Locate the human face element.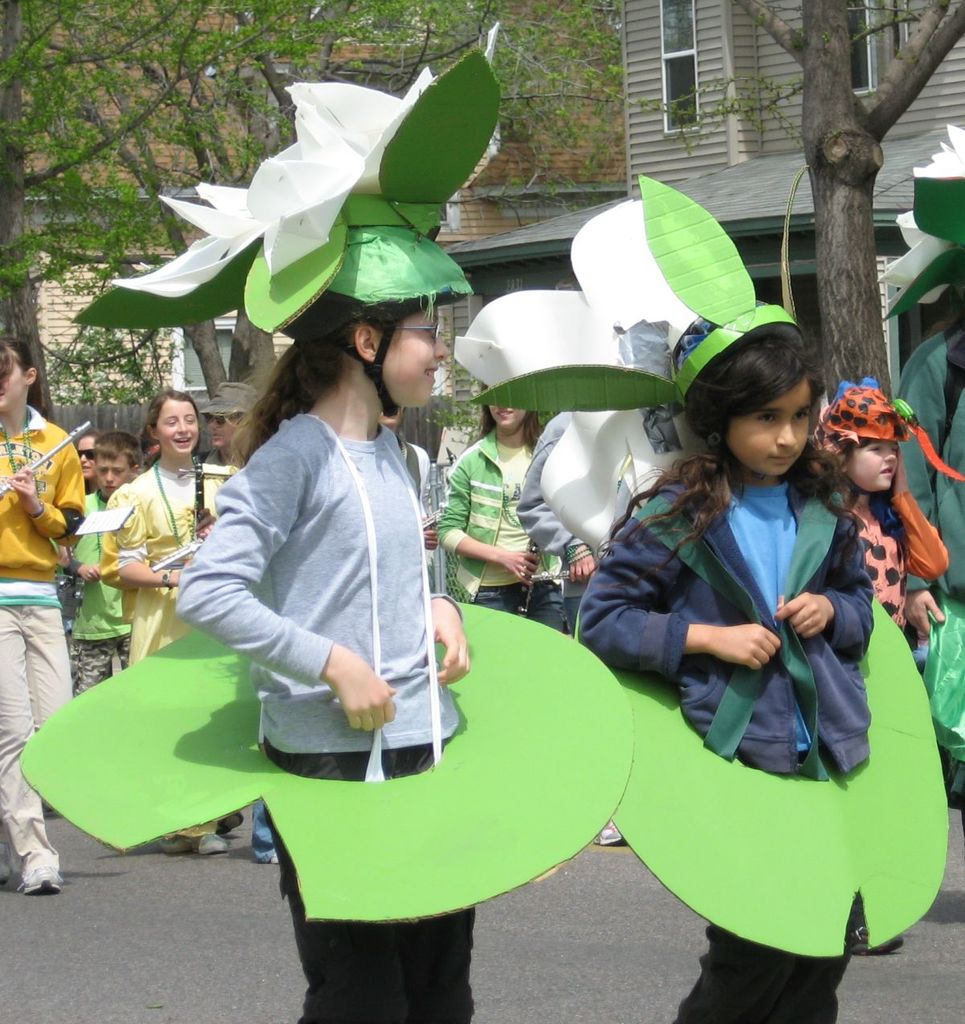
Element bbox: 100, 458, 128, 501.
